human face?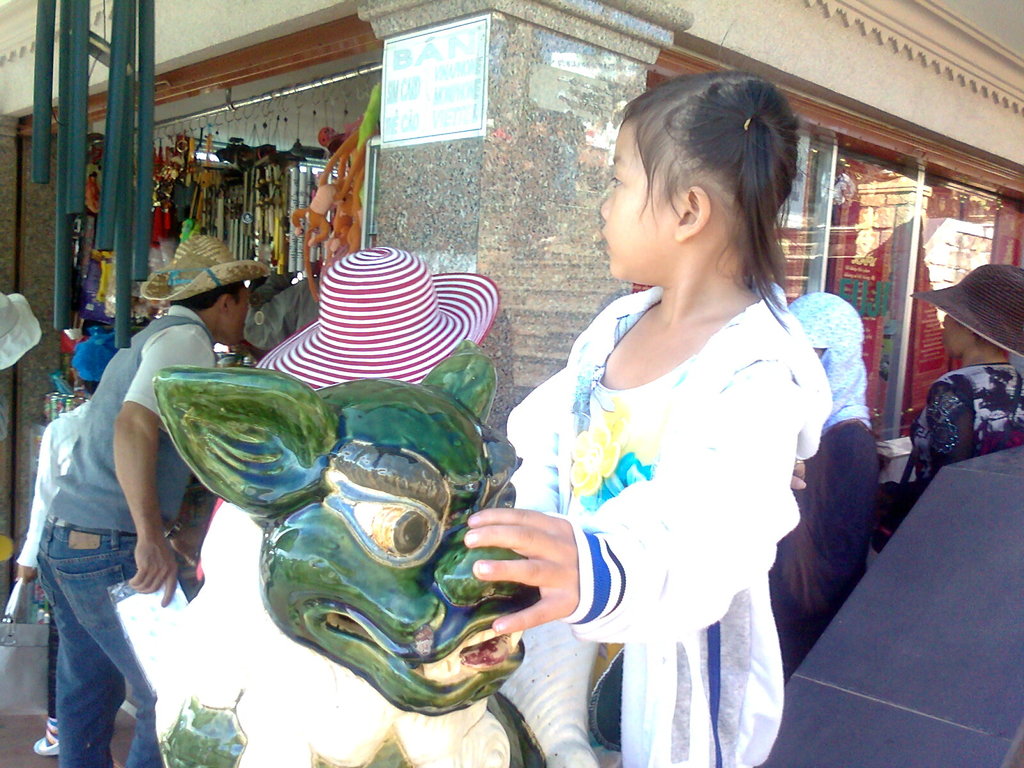
[x1=220, y1=278, x2=250, y2=344]
